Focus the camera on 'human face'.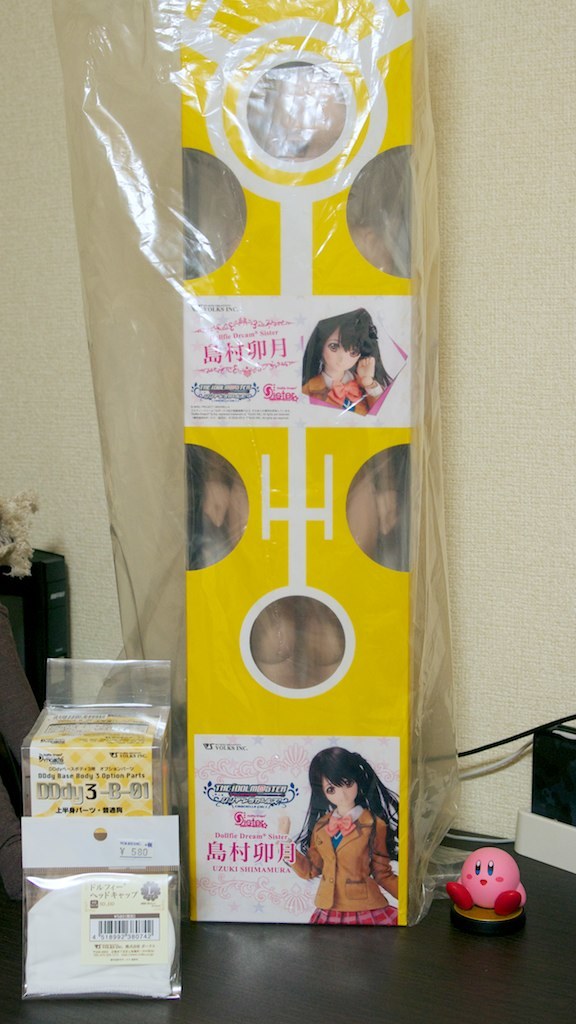
Focus region: rect(320, 775, 358, 812).
